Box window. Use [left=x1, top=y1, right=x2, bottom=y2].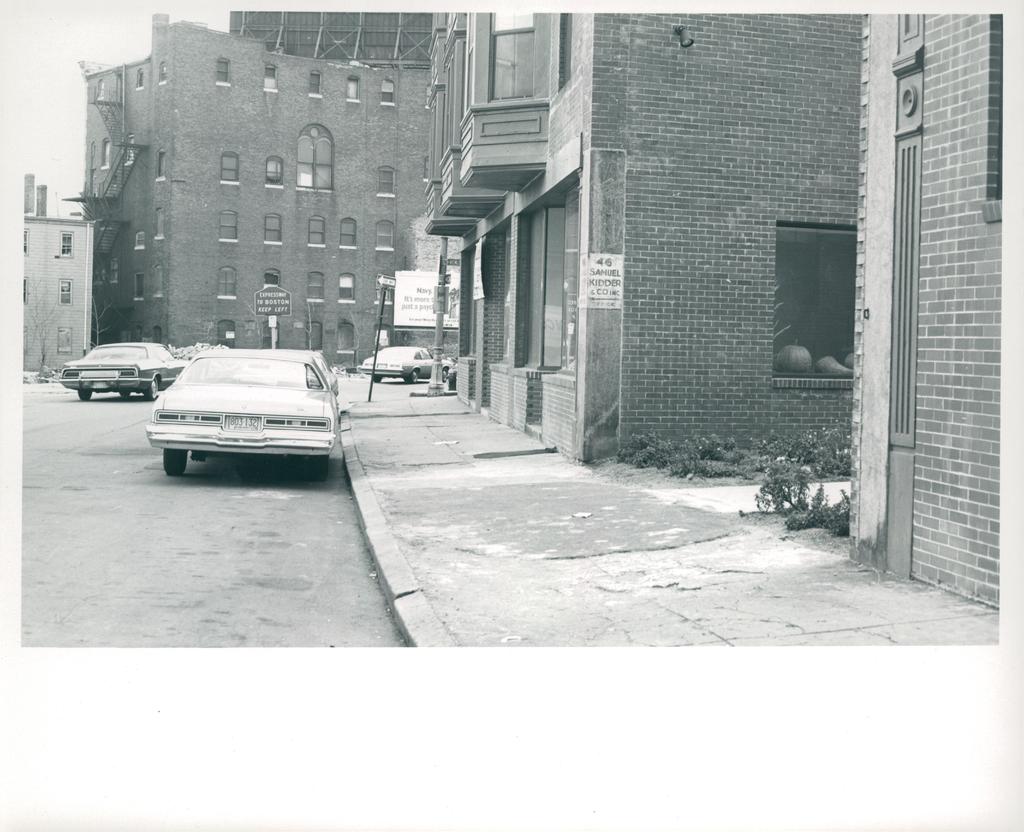
[left=134, top=70, right=145, bottom=92].
